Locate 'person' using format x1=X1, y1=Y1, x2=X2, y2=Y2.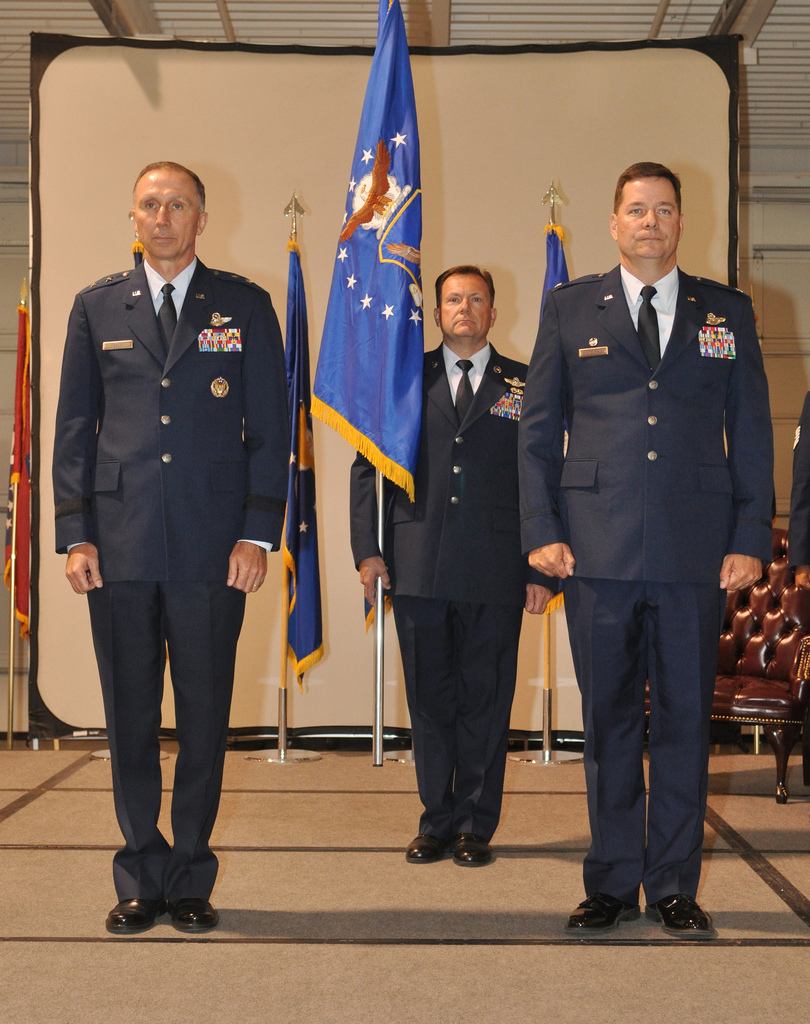
x1=350, y1=259, x2=562, y2=870.
